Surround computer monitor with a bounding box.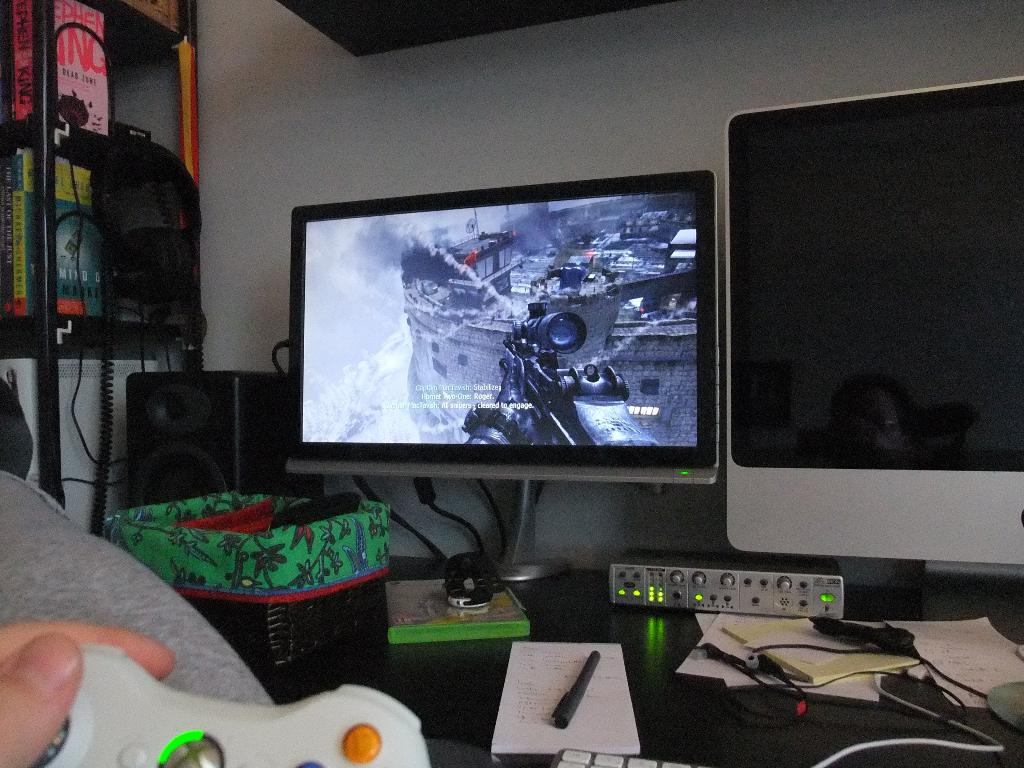
bbox=[723, 74, 1023, 563].
